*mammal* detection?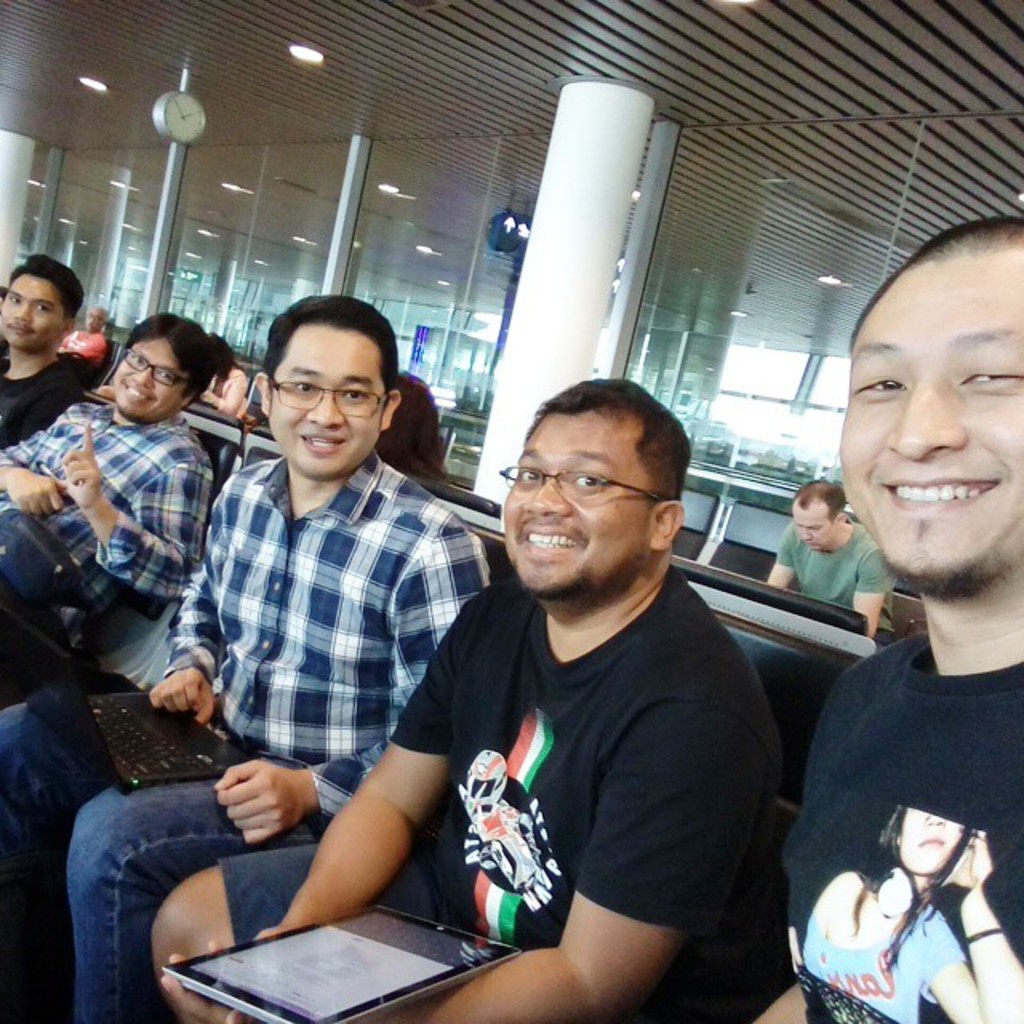
(left=379, top=370, right=459, bottom=491)
